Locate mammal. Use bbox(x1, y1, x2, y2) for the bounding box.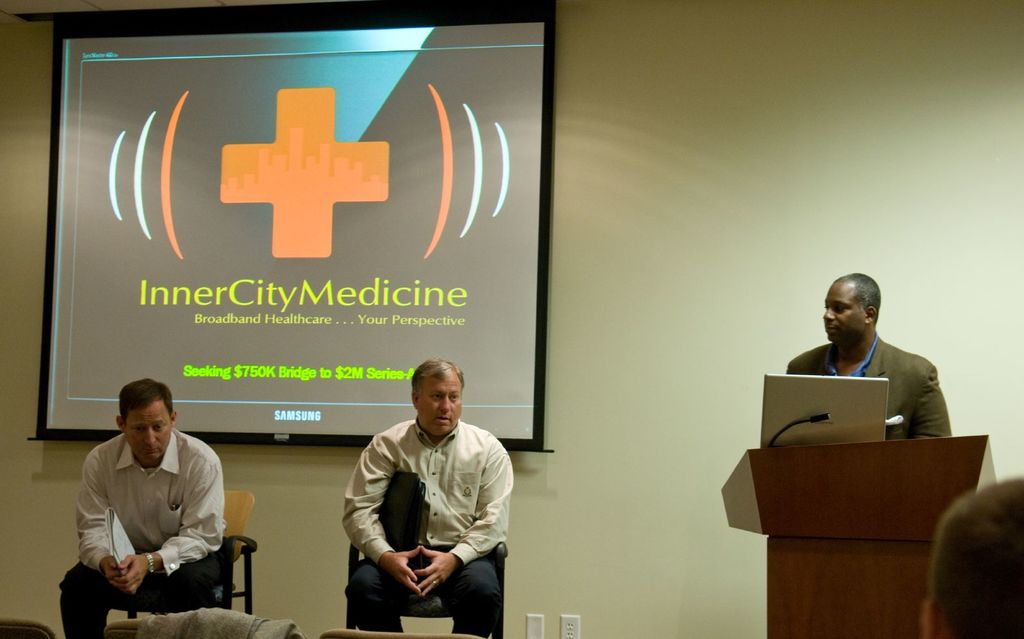
bbox(788, 270, 954, 440).
